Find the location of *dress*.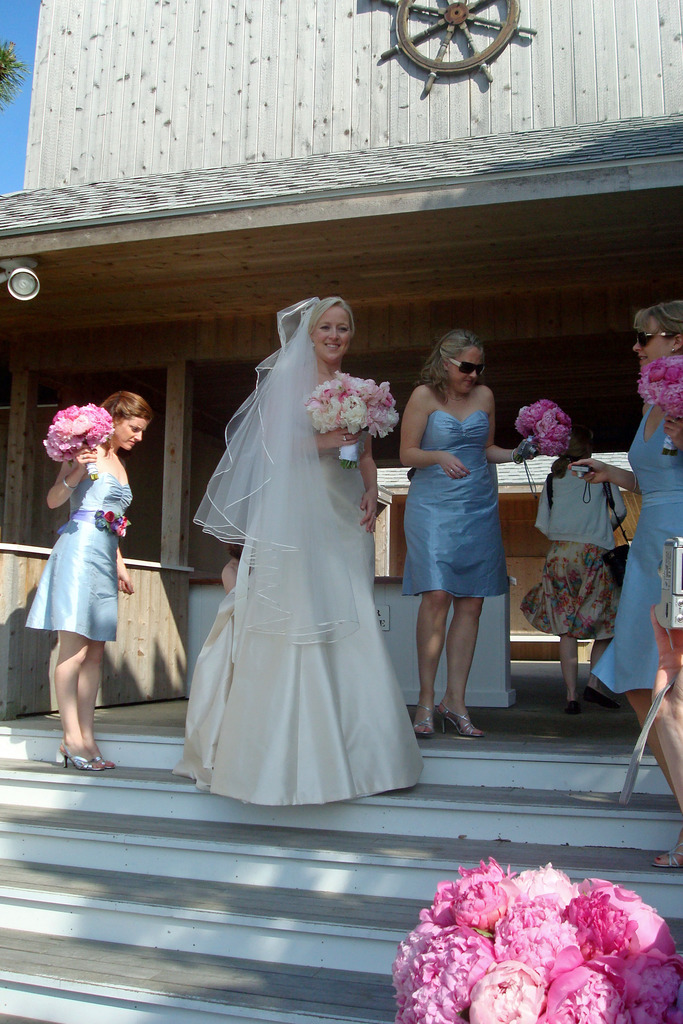
Location: (24, 473, 134, 643).
